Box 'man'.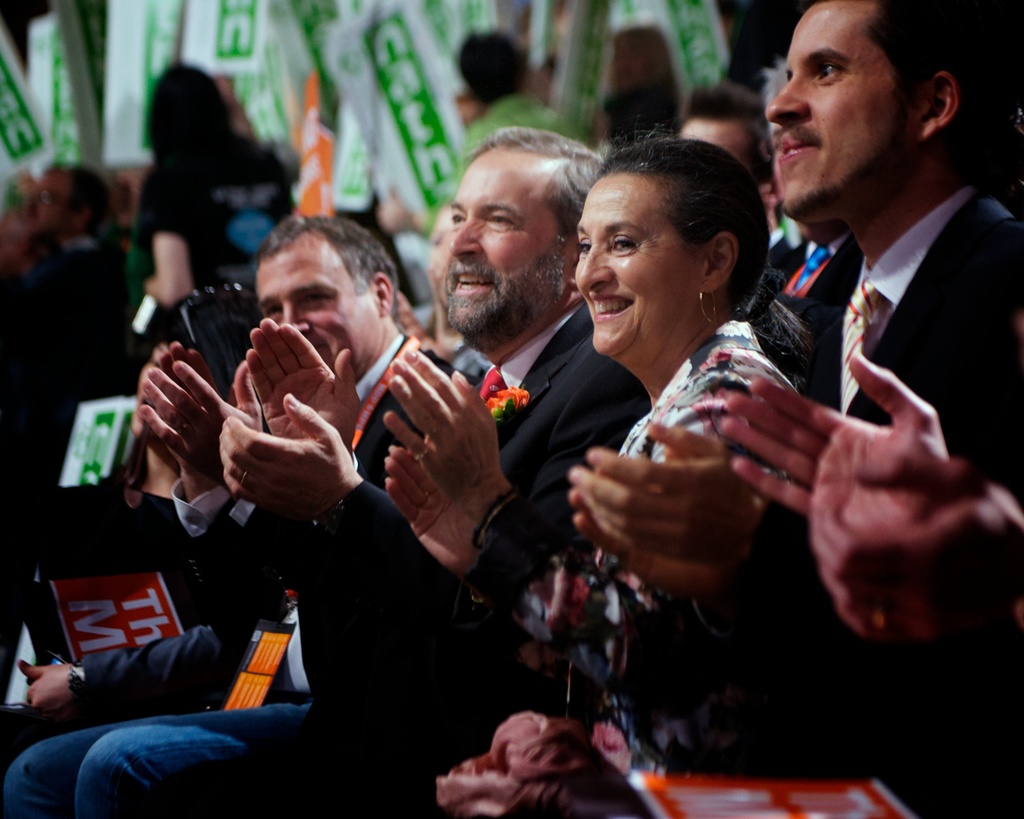
box(462, 28, 576, 161).
